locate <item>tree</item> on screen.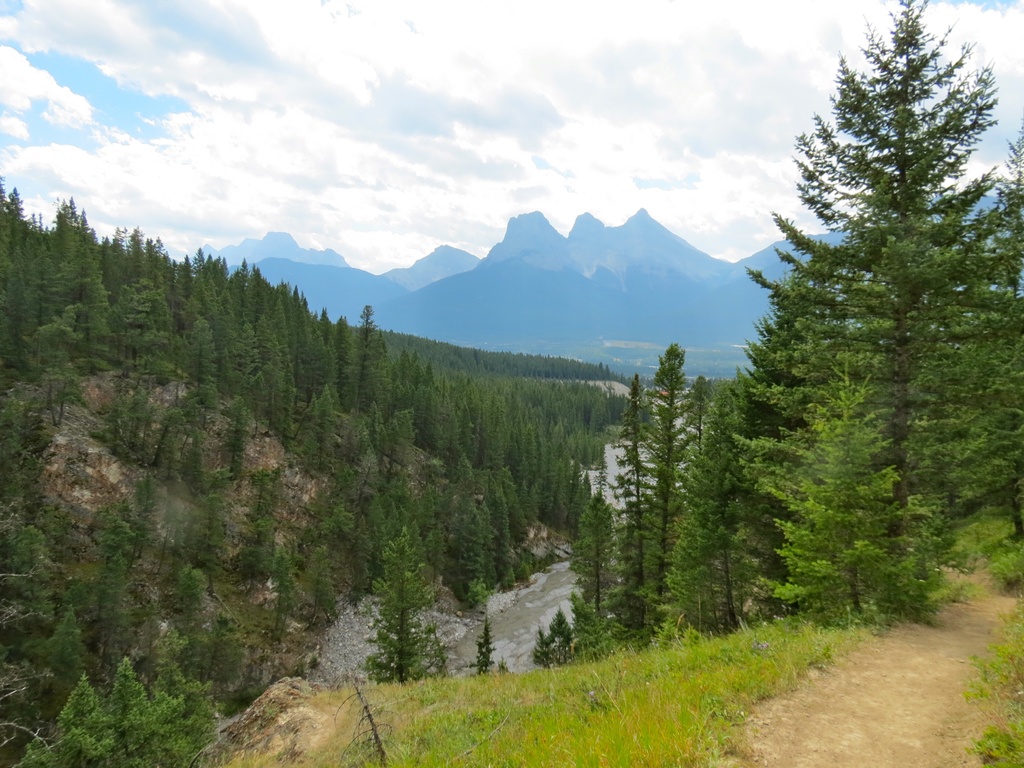
On screen at bbox(534, 610, 583, 668).
